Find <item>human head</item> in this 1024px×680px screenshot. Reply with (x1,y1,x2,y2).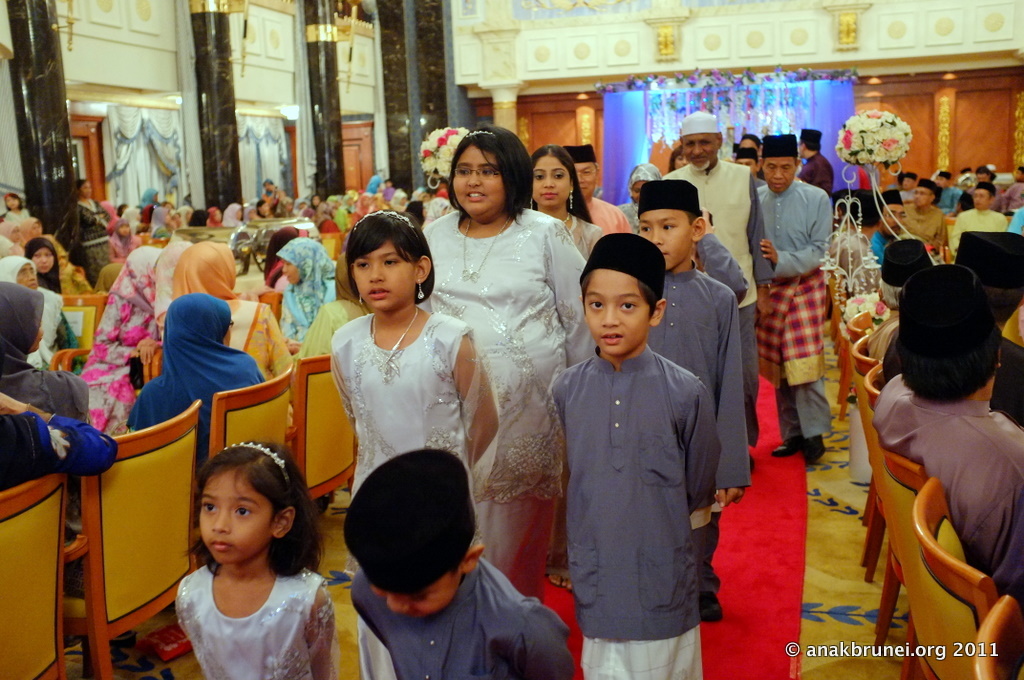
(734,135,761,152).
